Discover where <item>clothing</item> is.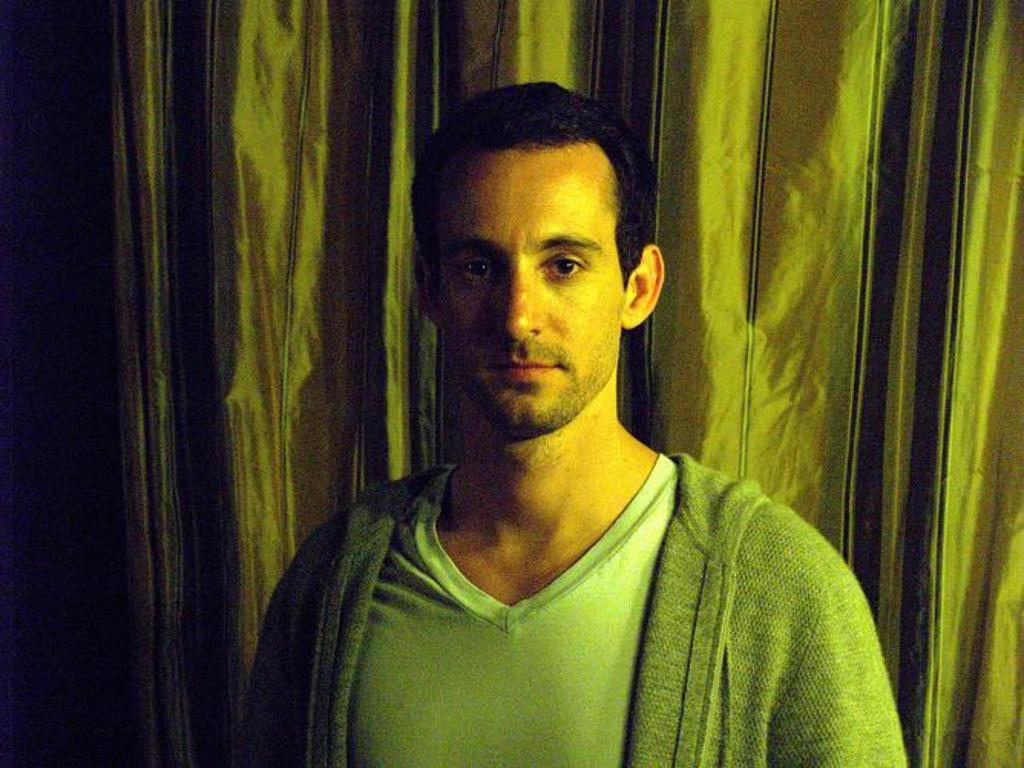
Discovered at region(256, 377, 878, 767).
